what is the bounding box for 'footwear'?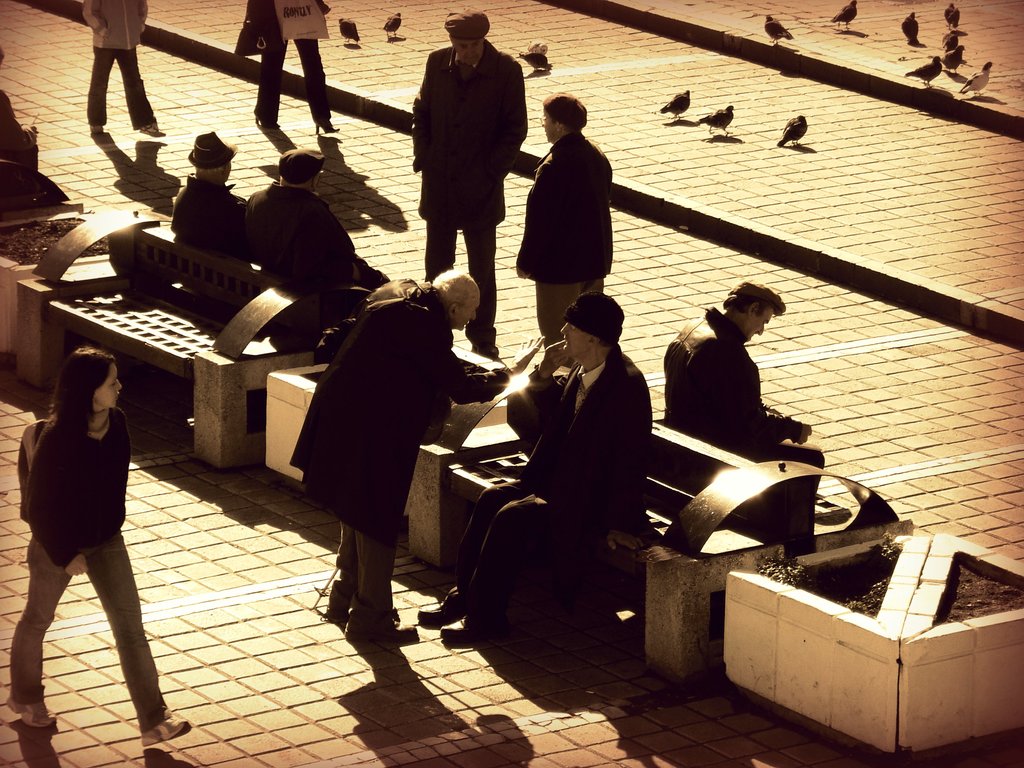
[x1=442, y1=610, x2=492, y2=644].
